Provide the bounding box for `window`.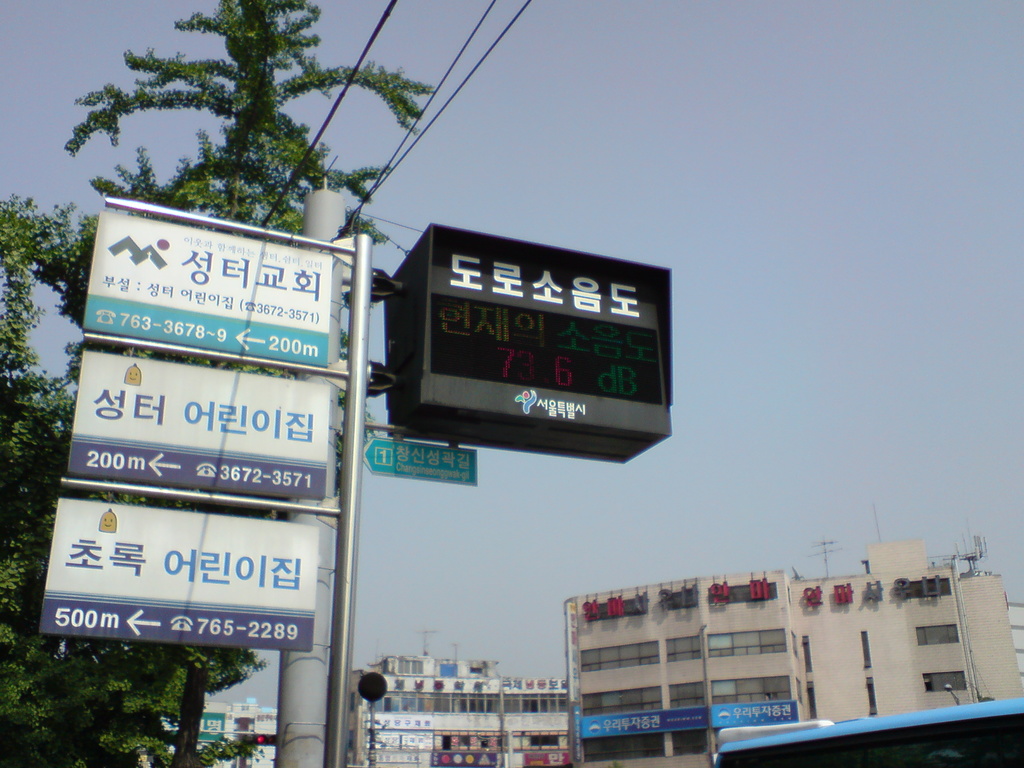
rect(926, 669, 968, 689).
